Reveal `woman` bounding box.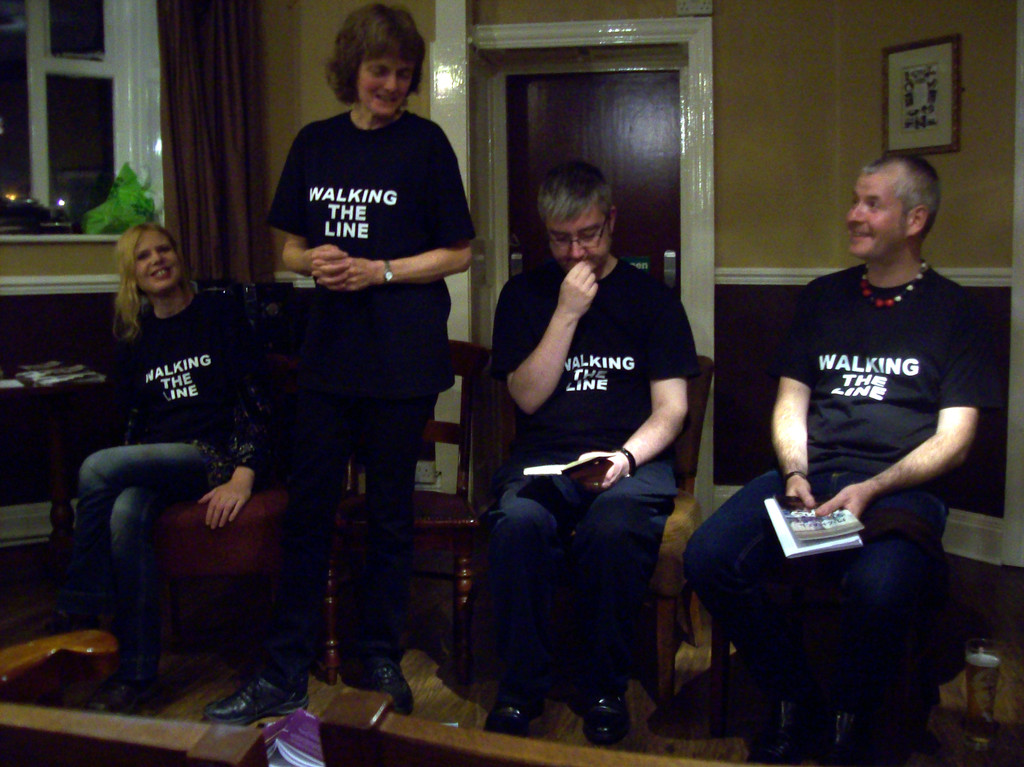
Revealed: [198,0,481,725].
